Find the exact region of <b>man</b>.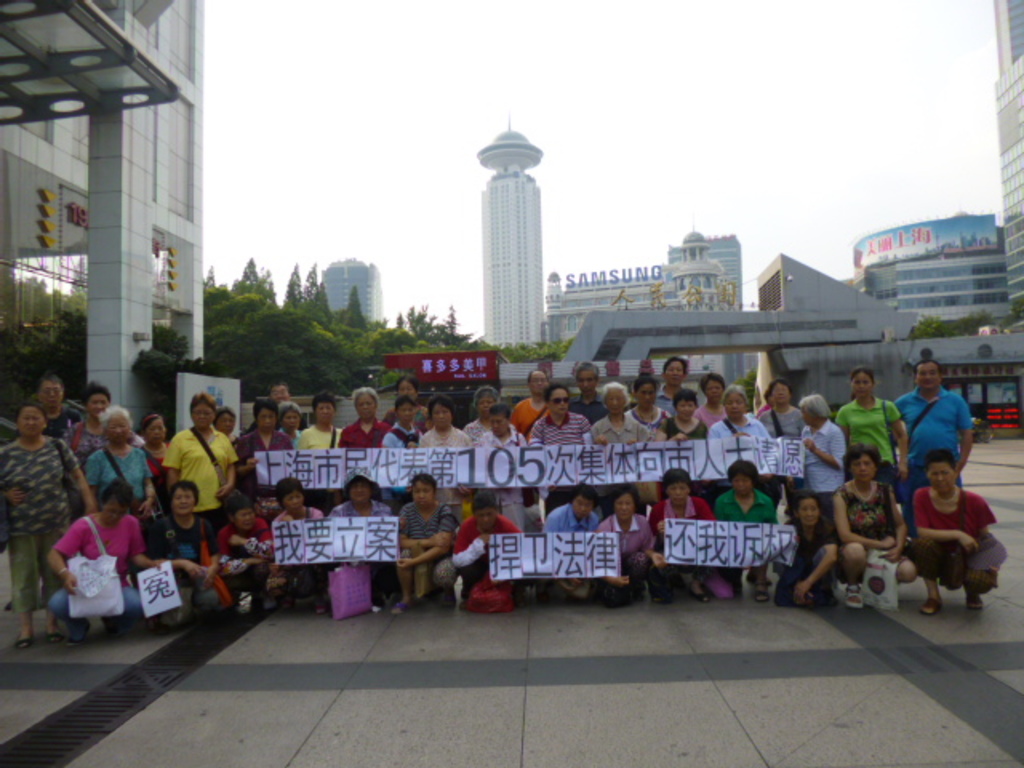
Exact region: region(566, 360, 611, 429).
